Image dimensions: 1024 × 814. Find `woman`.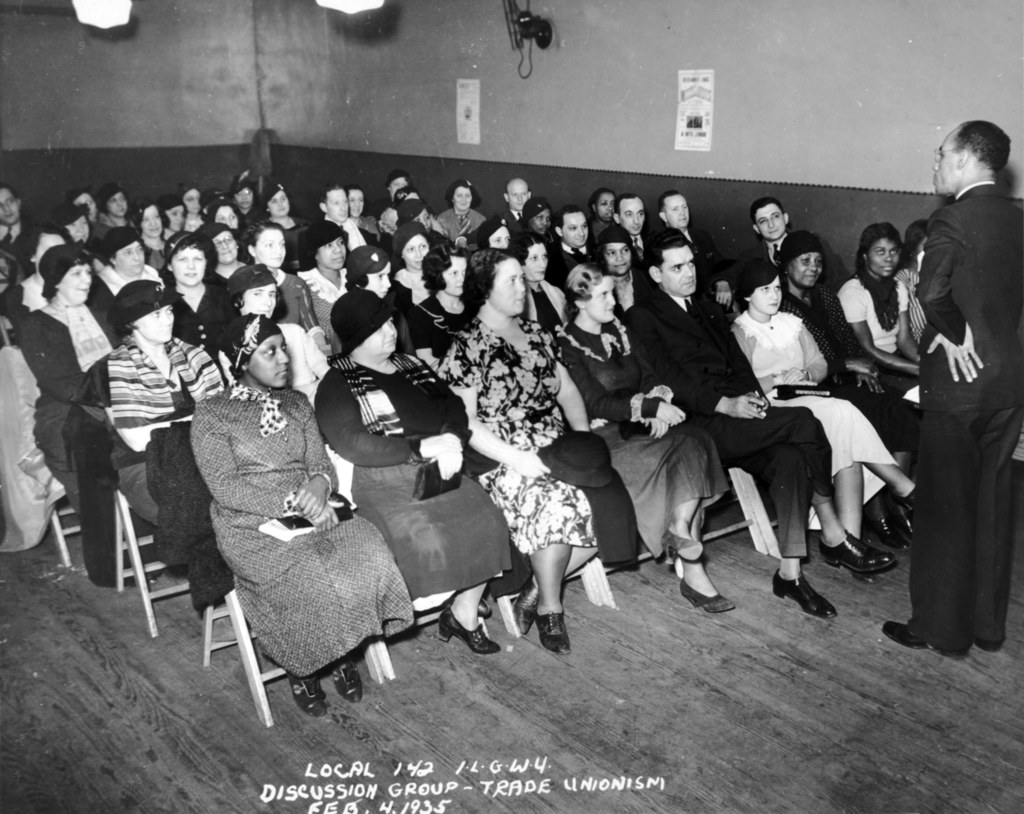
(159,232,228,355).
